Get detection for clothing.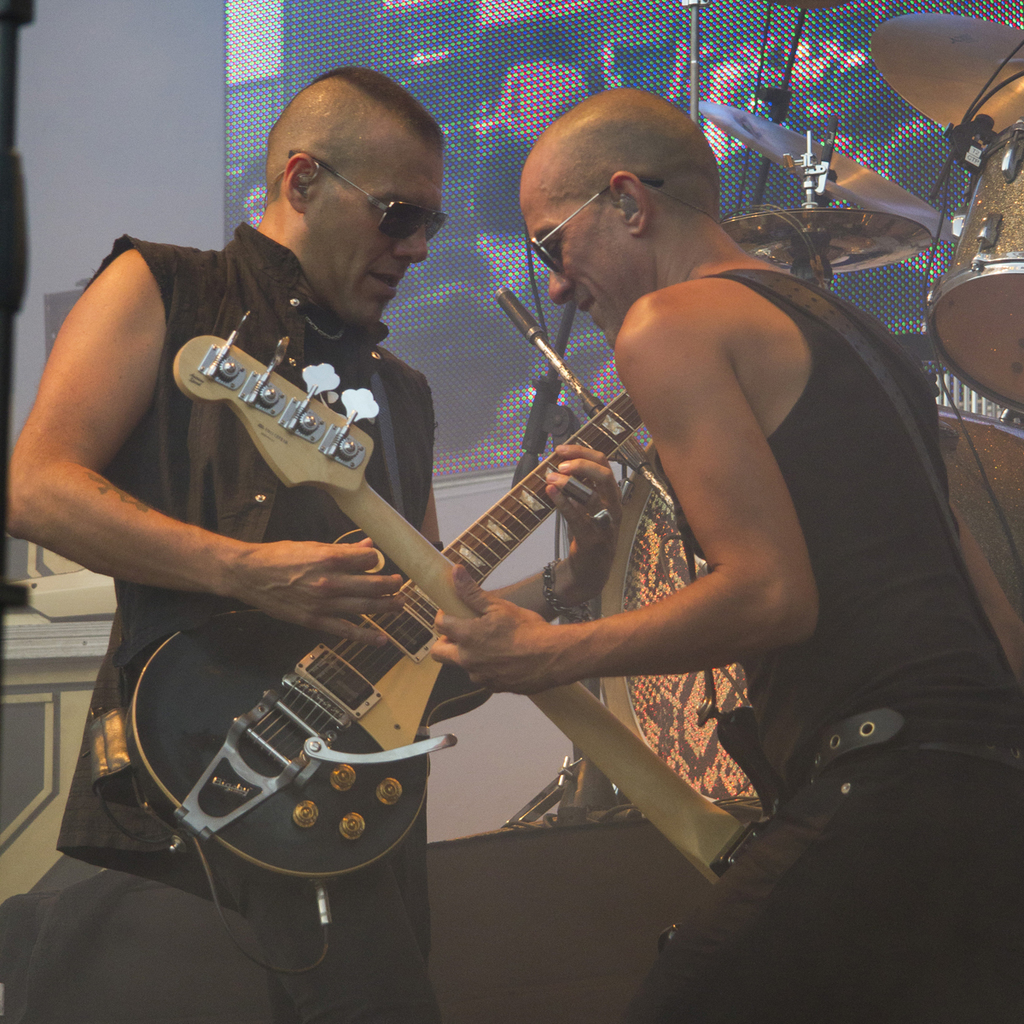
Detection: [637, 279, 1023, 1023].
